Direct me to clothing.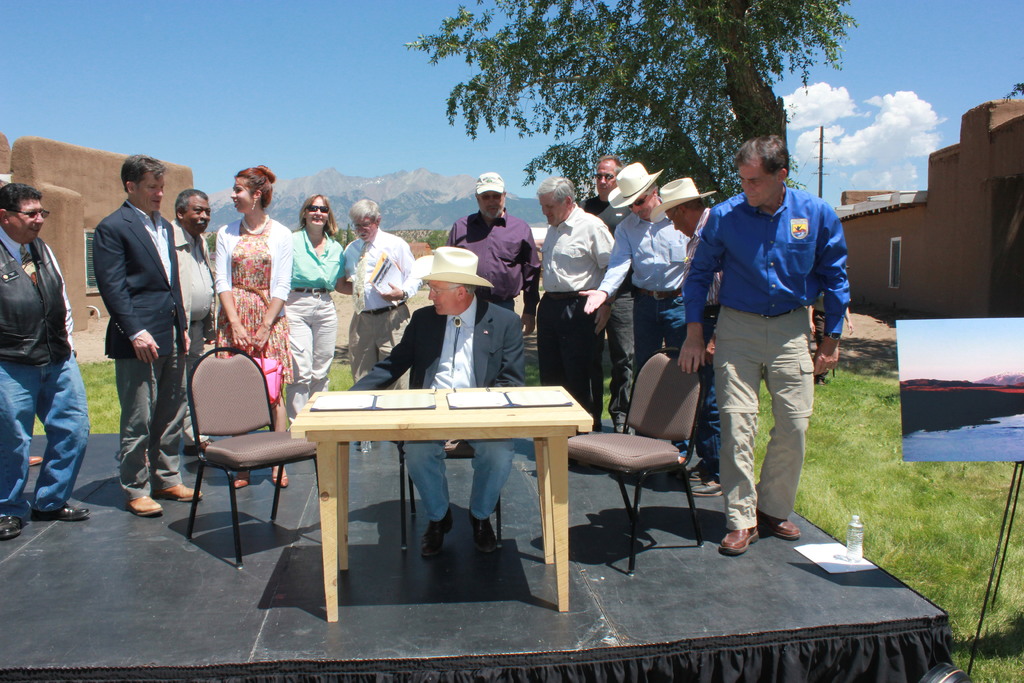
Direction: 172/215/216/436.
